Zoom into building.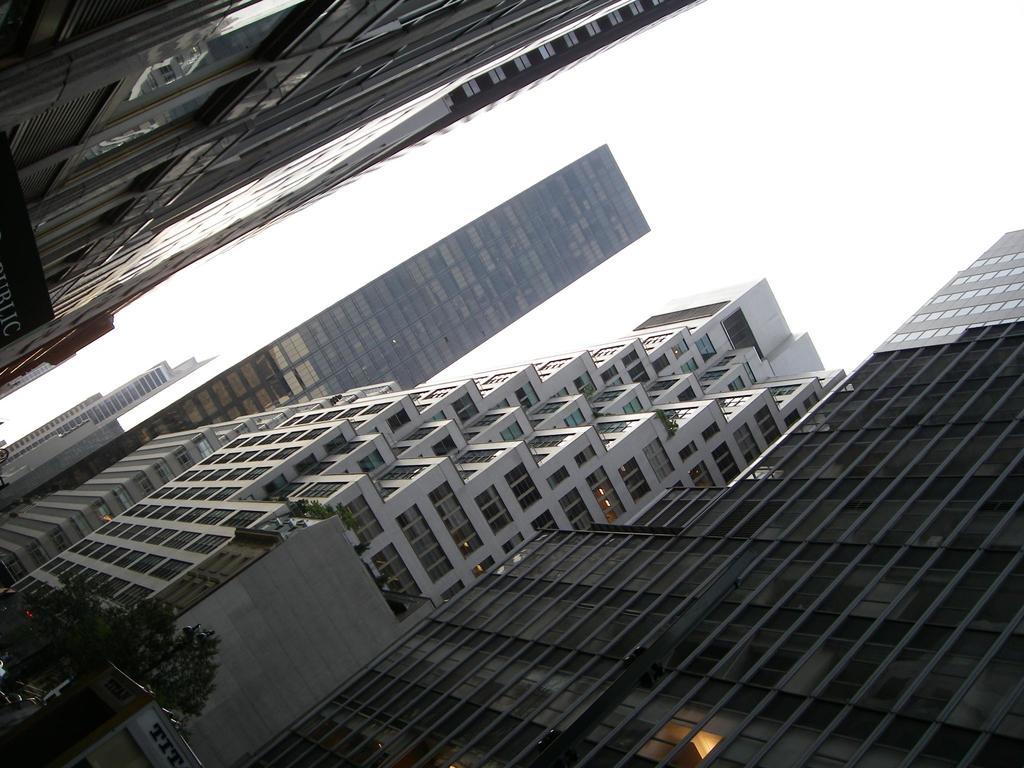
Zoom target: detection(0, 0, 704, 401).
